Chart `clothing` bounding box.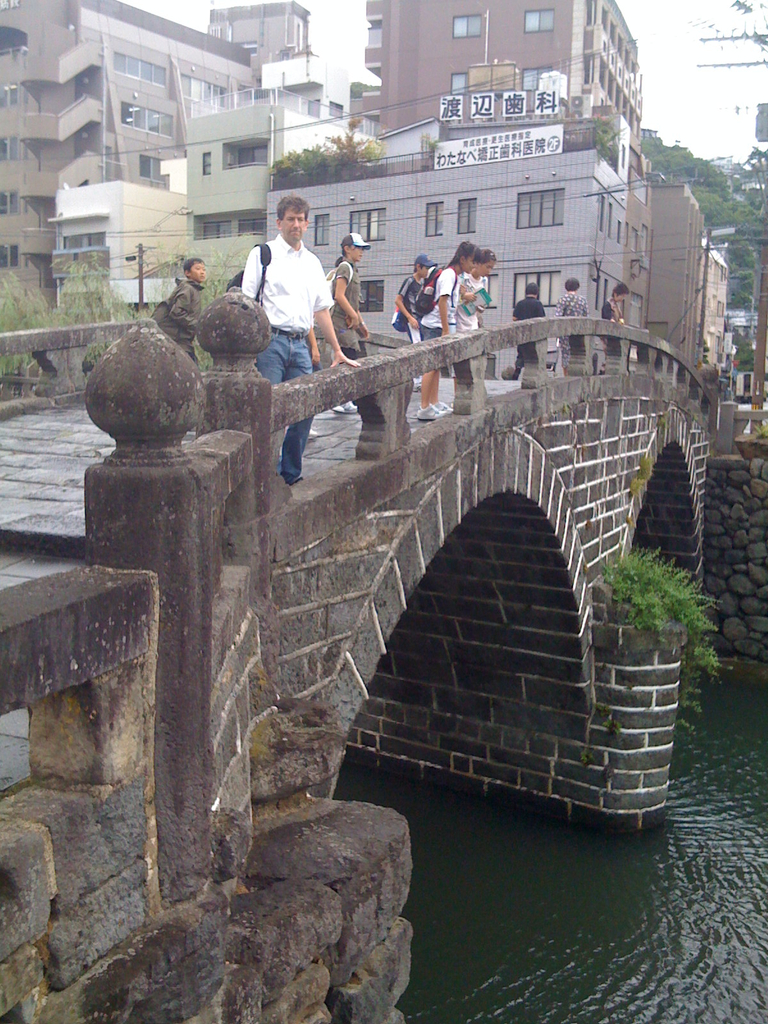
Charted: [left=407, top=246, right=470, bottom=403].
